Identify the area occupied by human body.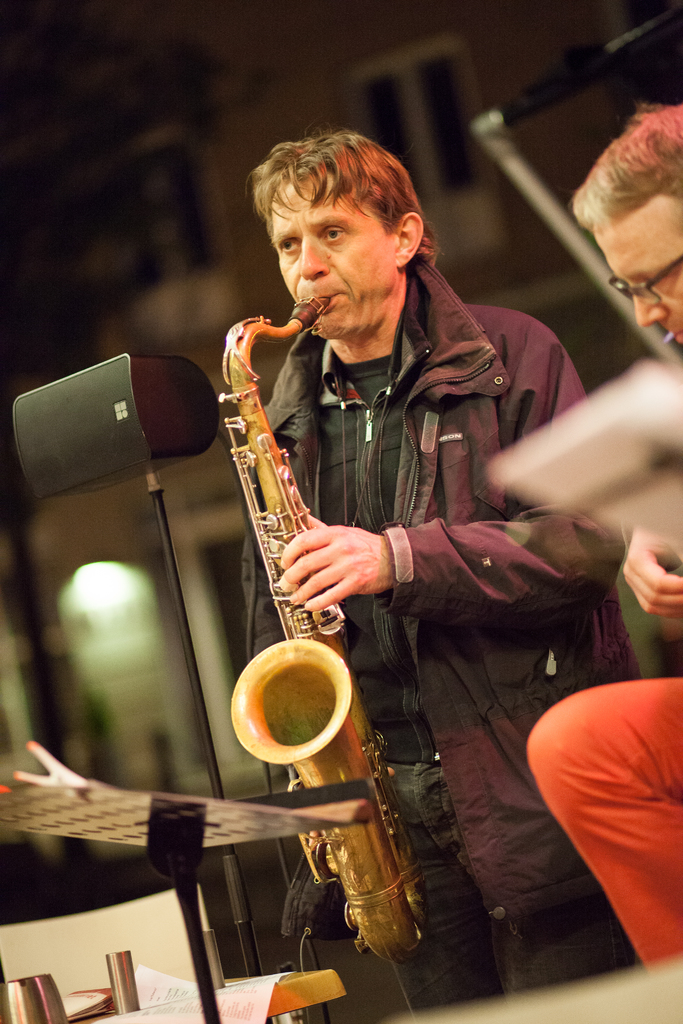
Area: detection(528, 94, 682, 975).
